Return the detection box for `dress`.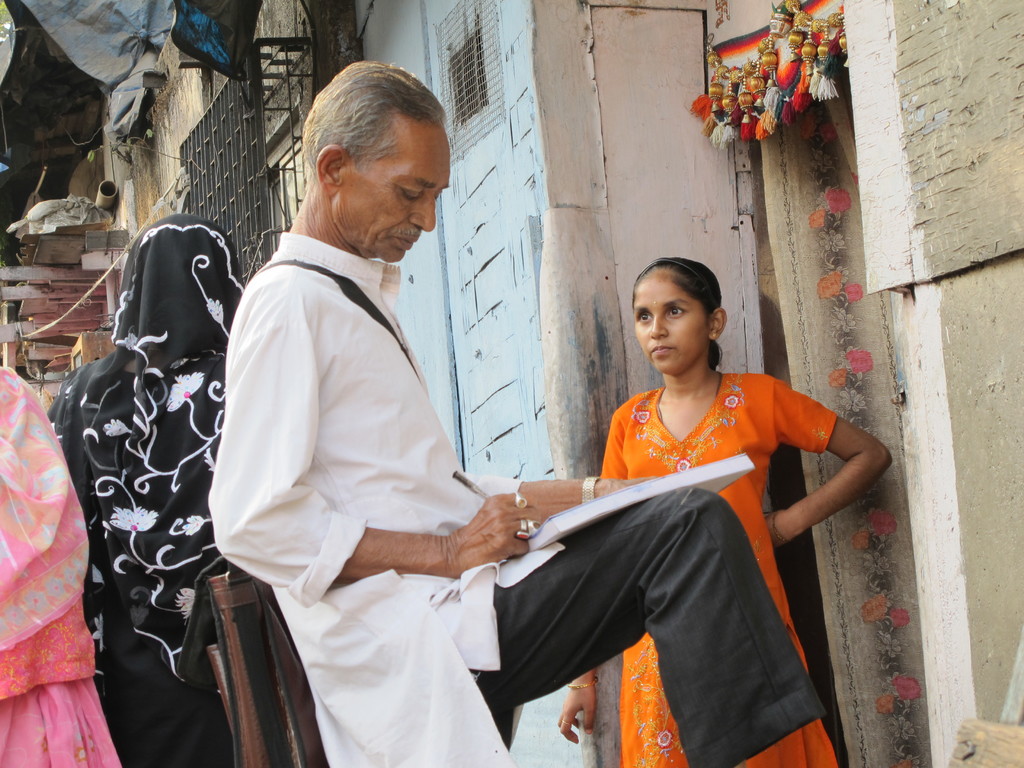
598 376 842 767.
